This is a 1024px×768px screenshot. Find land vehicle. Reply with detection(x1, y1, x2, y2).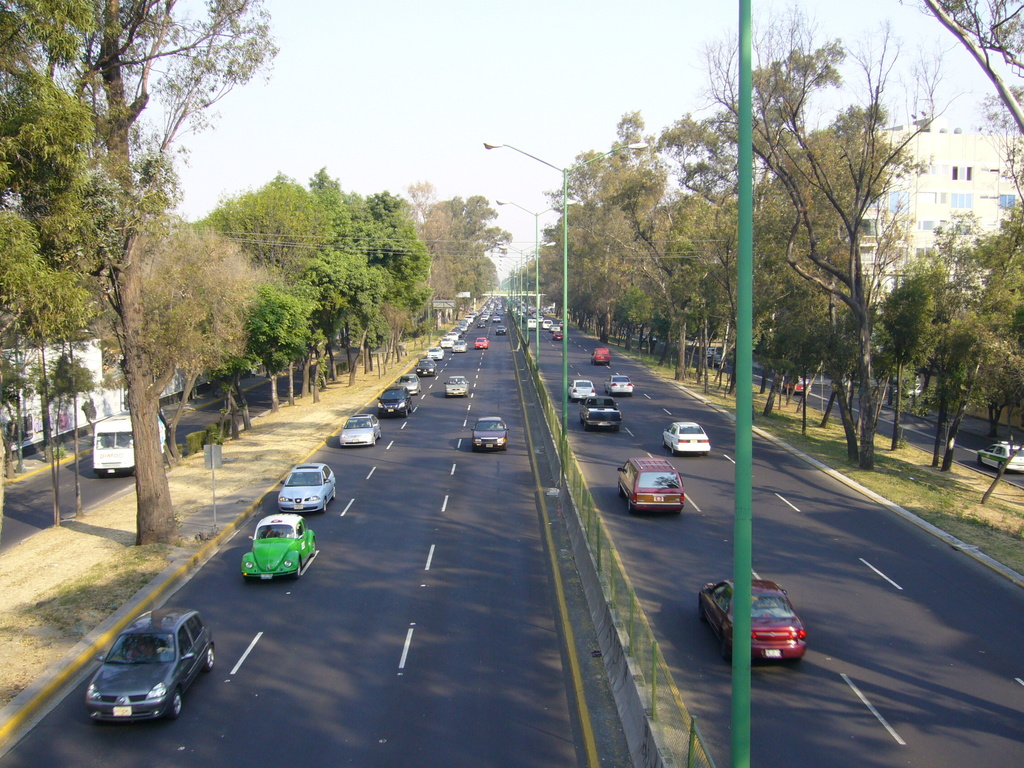
detection(374, 386, 414, 418).
